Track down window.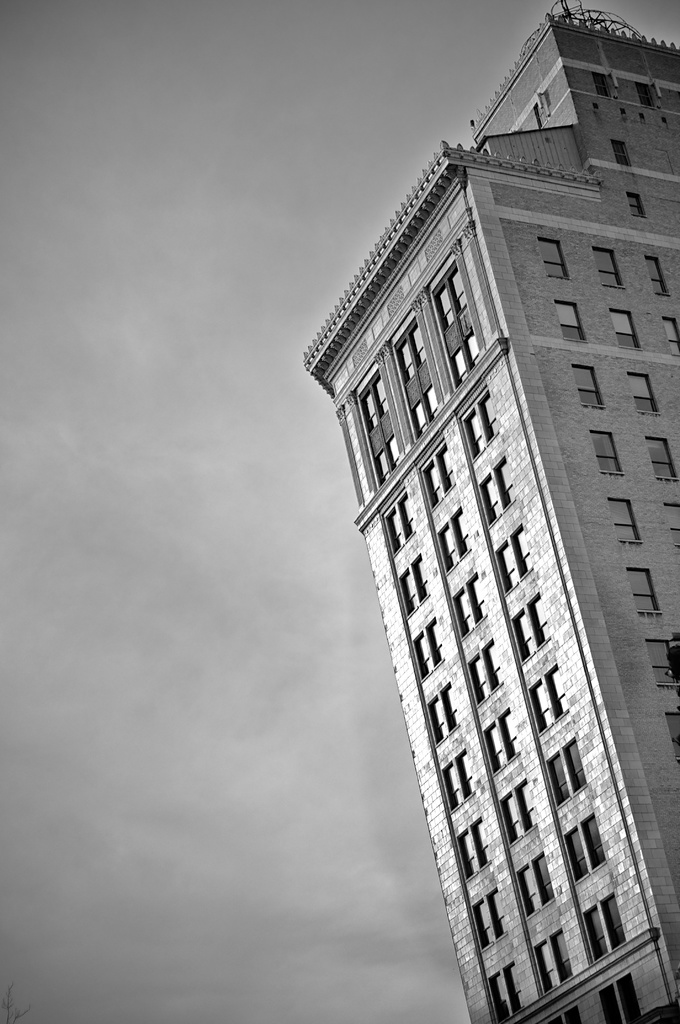
Tracked to 626 191 644 221.
